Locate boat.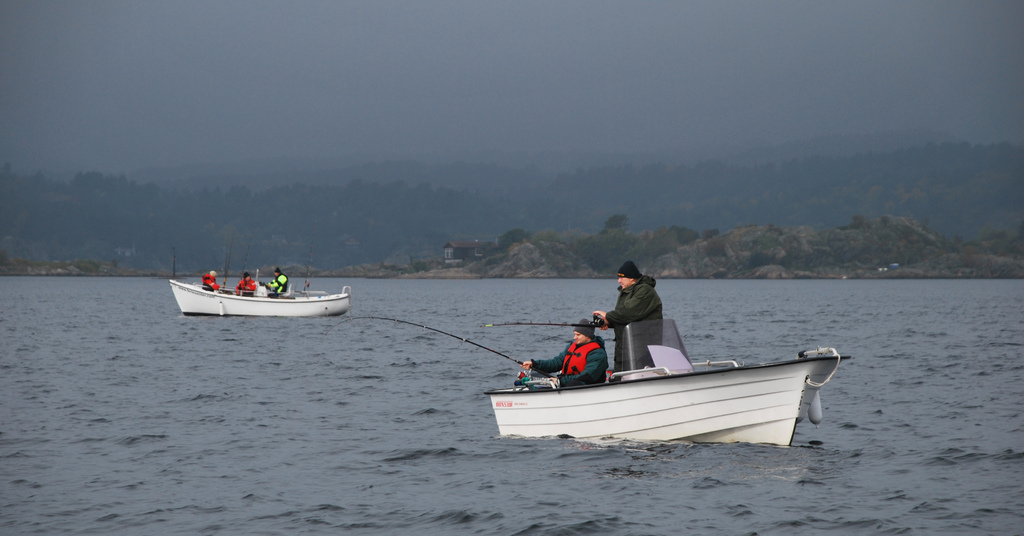
Bounding box: Rect(157, 268, 353, 329).
